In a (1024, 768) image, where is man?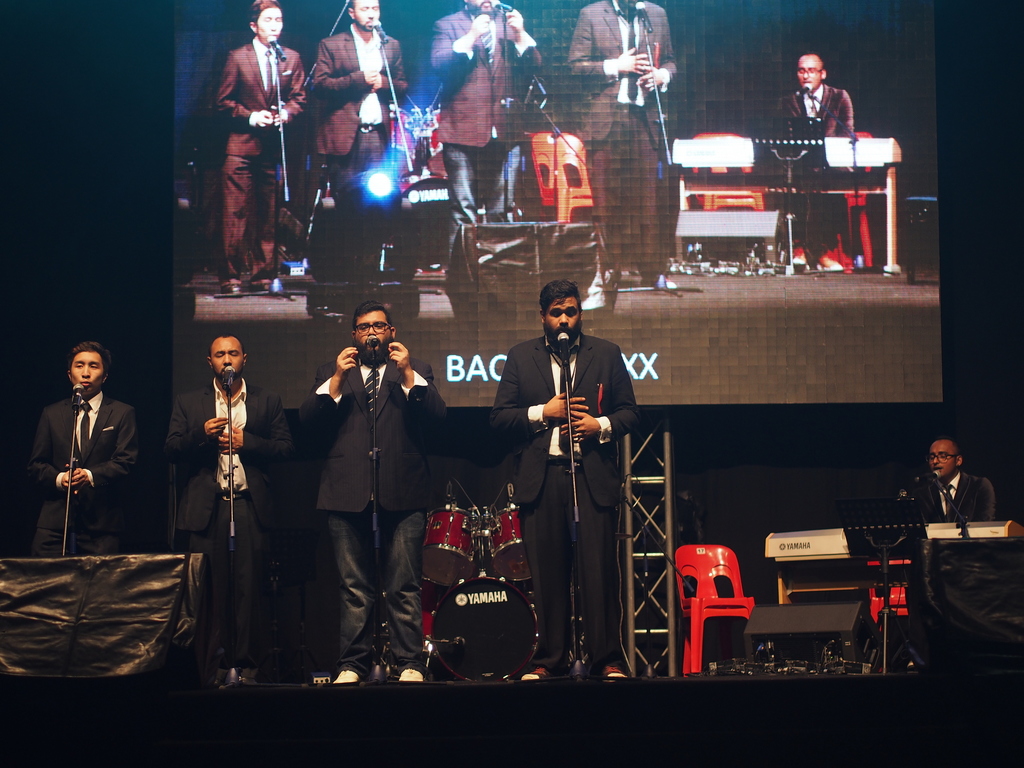
Rect(771, 56, 856, 275).
